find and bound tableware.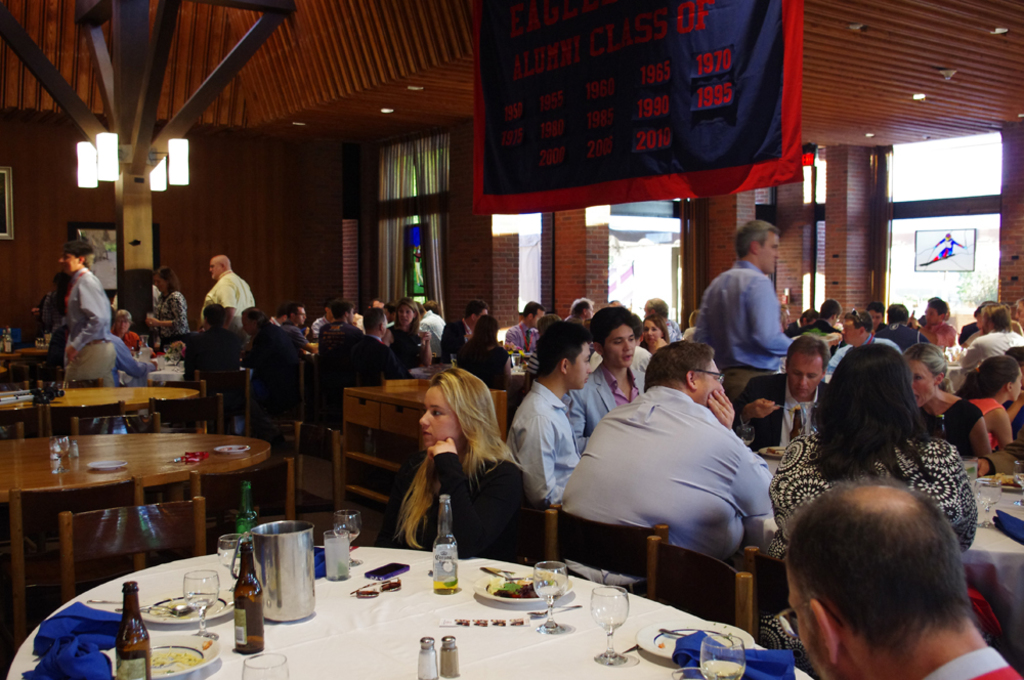
Bound: <region>971, 476, 1007, 530</region>.
